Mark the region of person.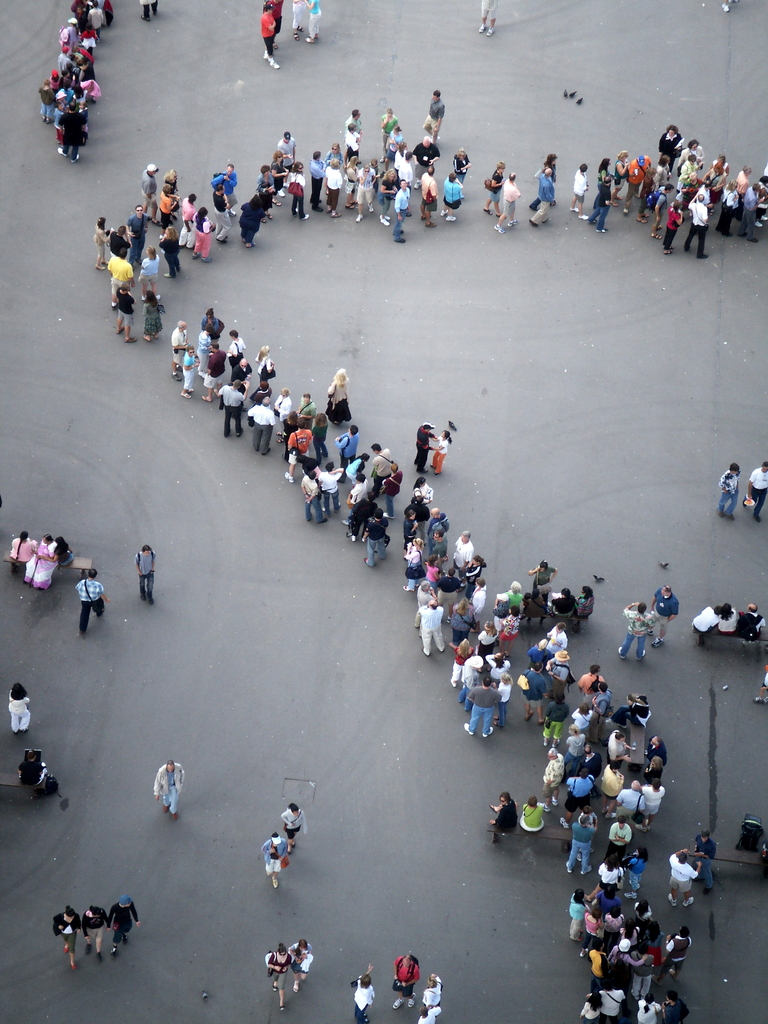
Region: <box>53,904,81,970</box>.
